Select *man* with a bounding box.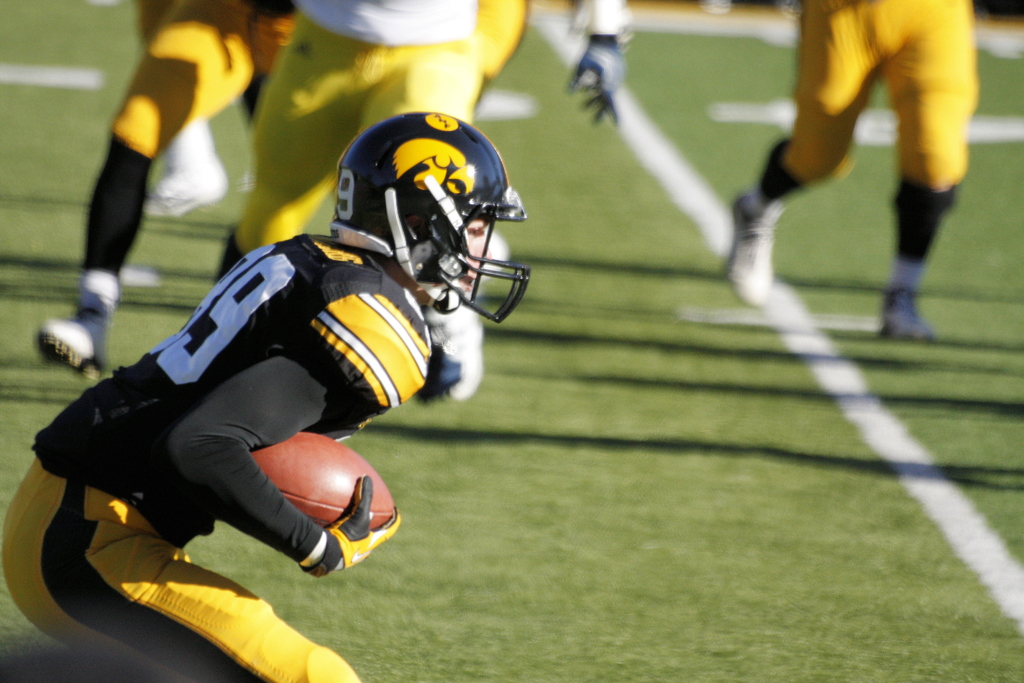
box(0, 110, 530, 682).
